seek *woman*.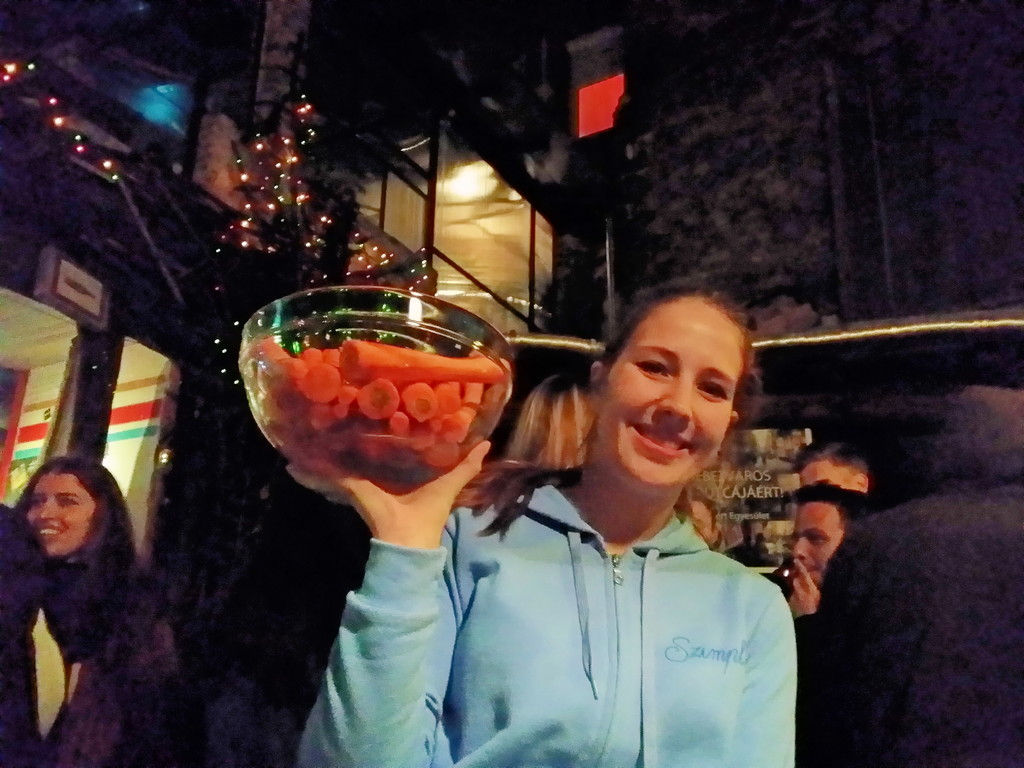
bbox(6, 450, 181, 767).
